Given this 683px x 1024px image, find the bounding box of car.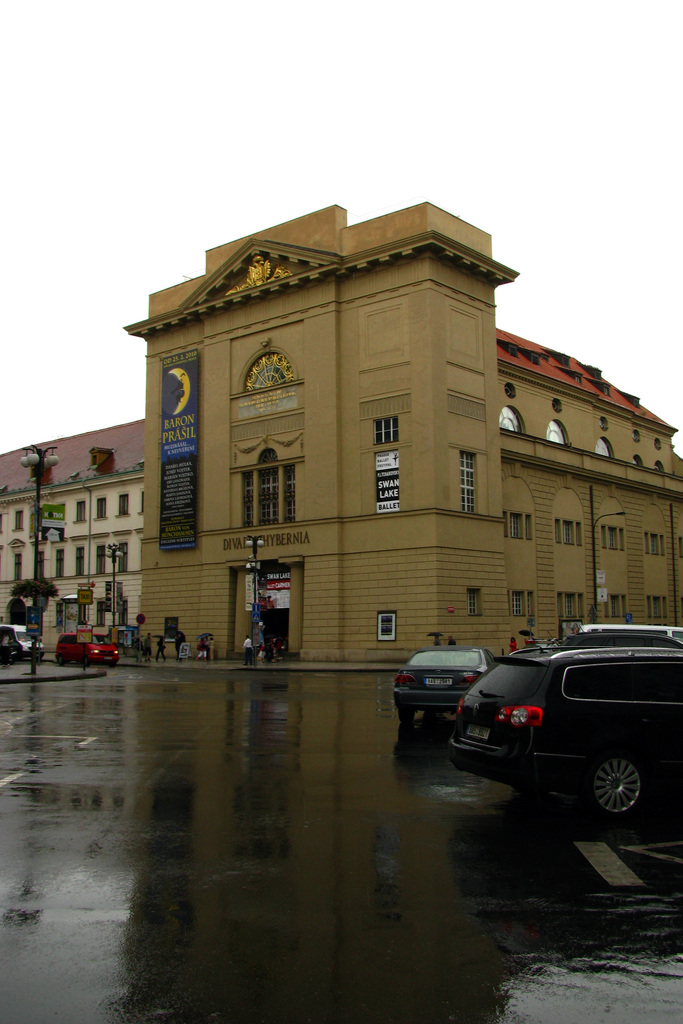
BBox(427, 622, 682, 837).
